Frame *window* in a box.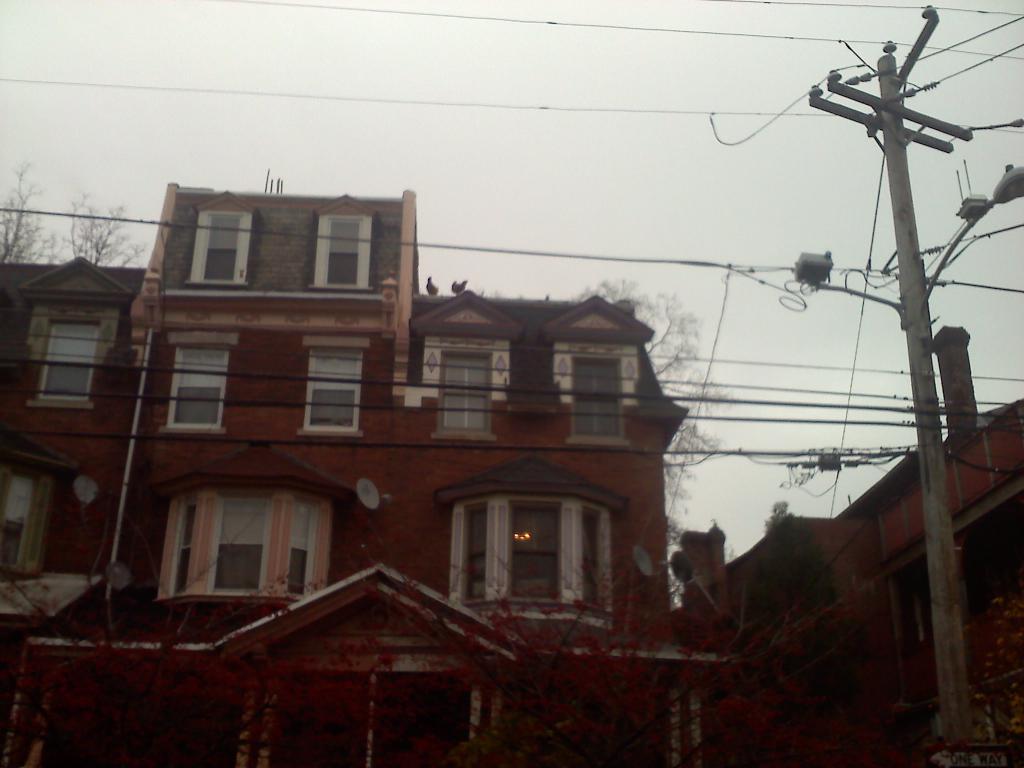
box=[26, 312, 109, 405].
